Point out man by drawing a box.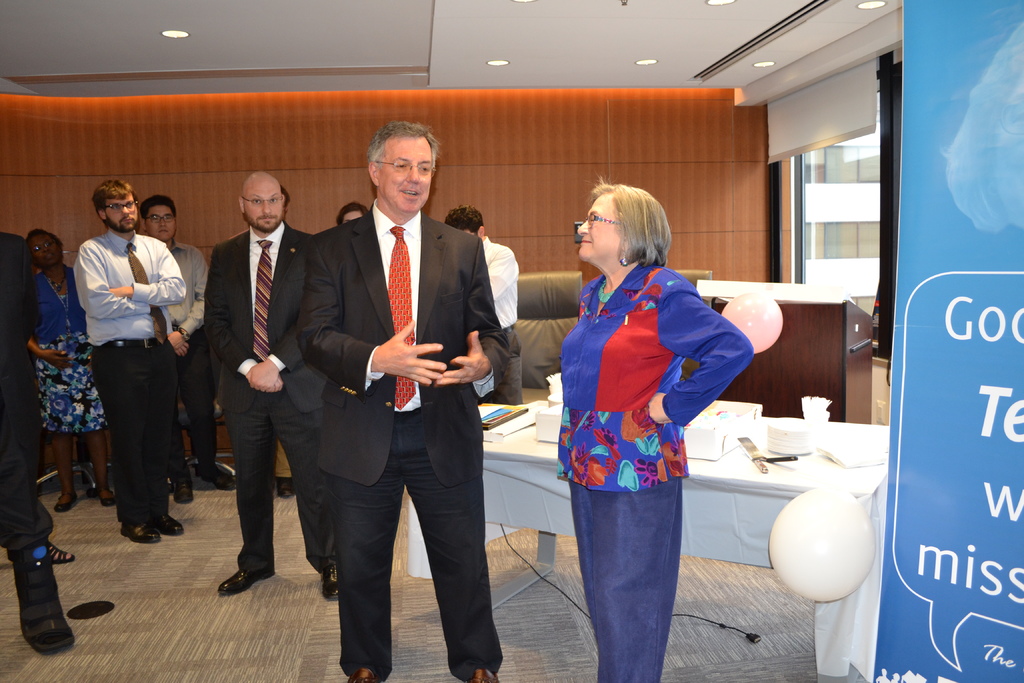
(x1=266, y1=183, x2=290, y2=502).
